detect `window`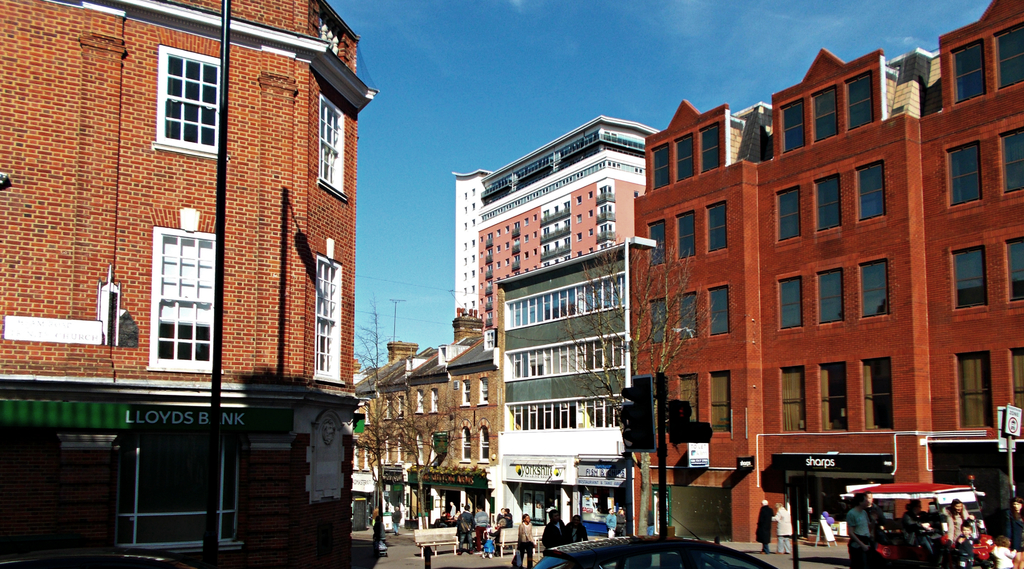
{"left": 470, "top": 202, "right": 478, "bottom": 211}
